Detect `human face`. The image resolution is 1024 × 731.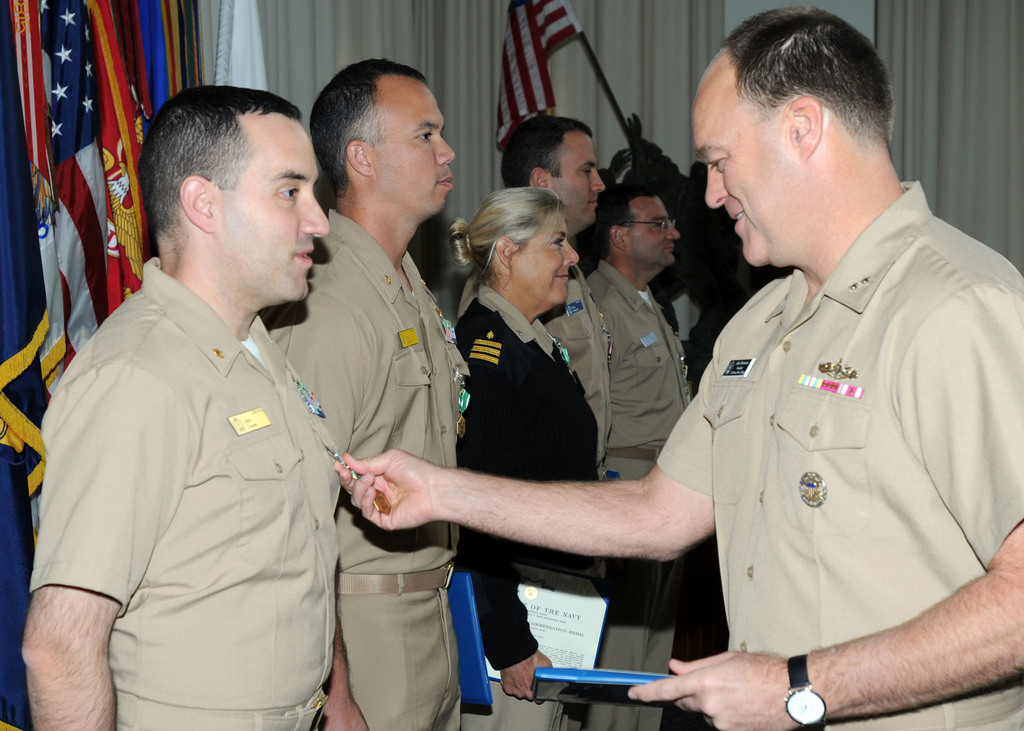
<region>371, 74, 458, 216</region>.
